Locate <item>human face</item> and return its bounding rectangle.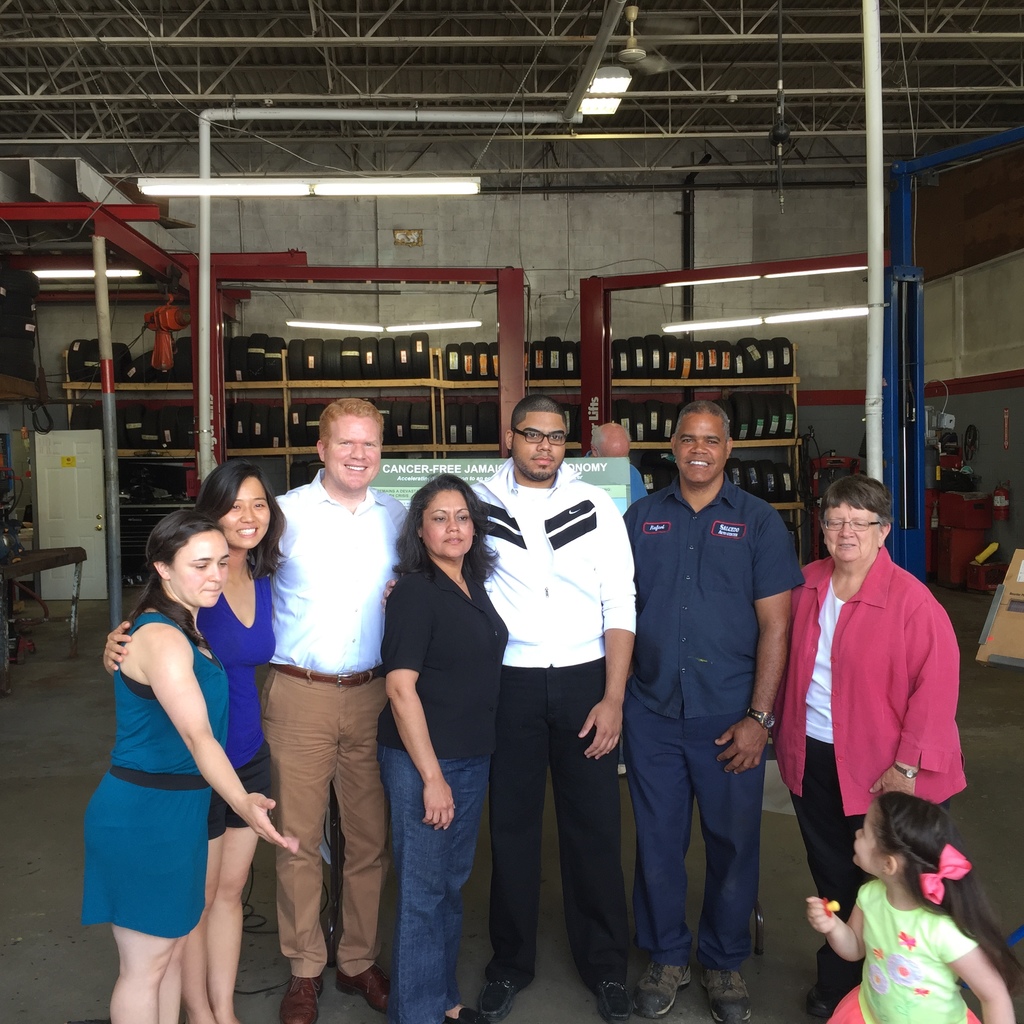
[512, 412, 566, 473].
